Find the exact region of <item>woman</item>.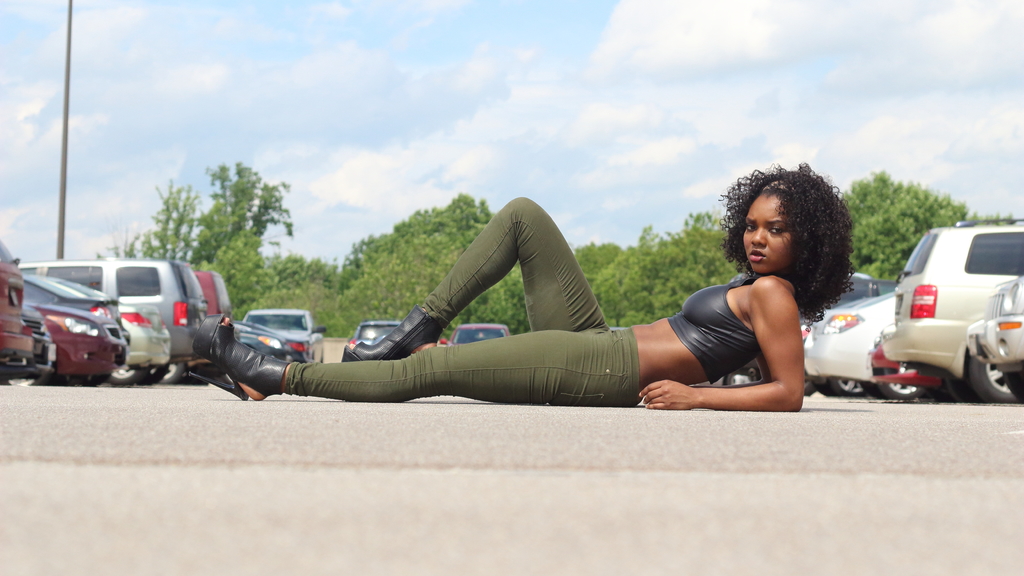
Exact region: select_region(176, 156, 865, 401).
